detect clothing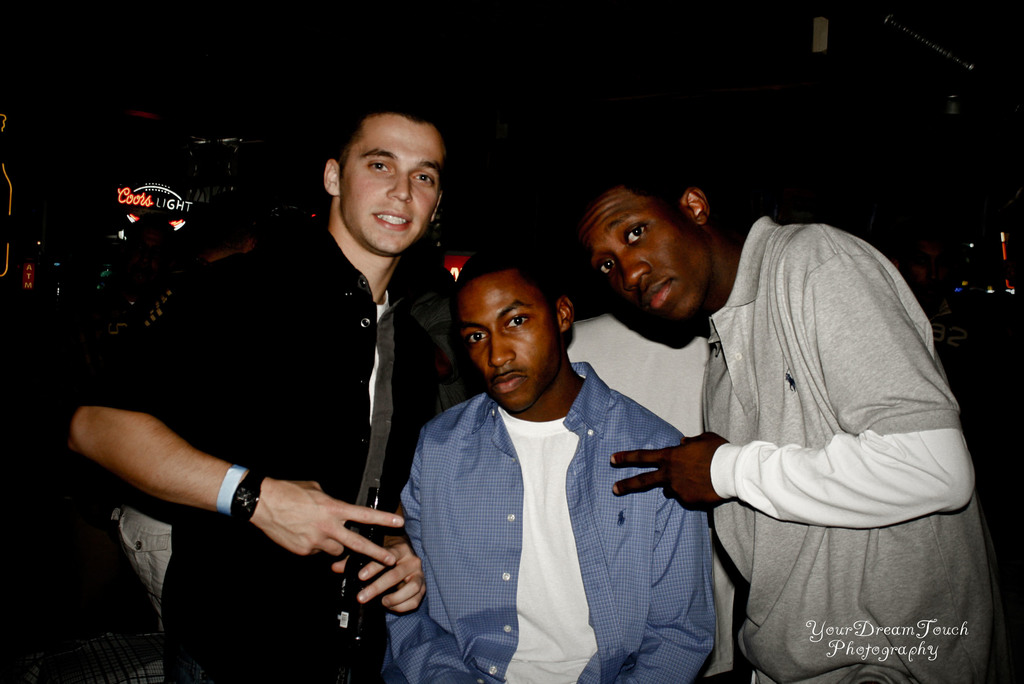
699,210,1010,683
